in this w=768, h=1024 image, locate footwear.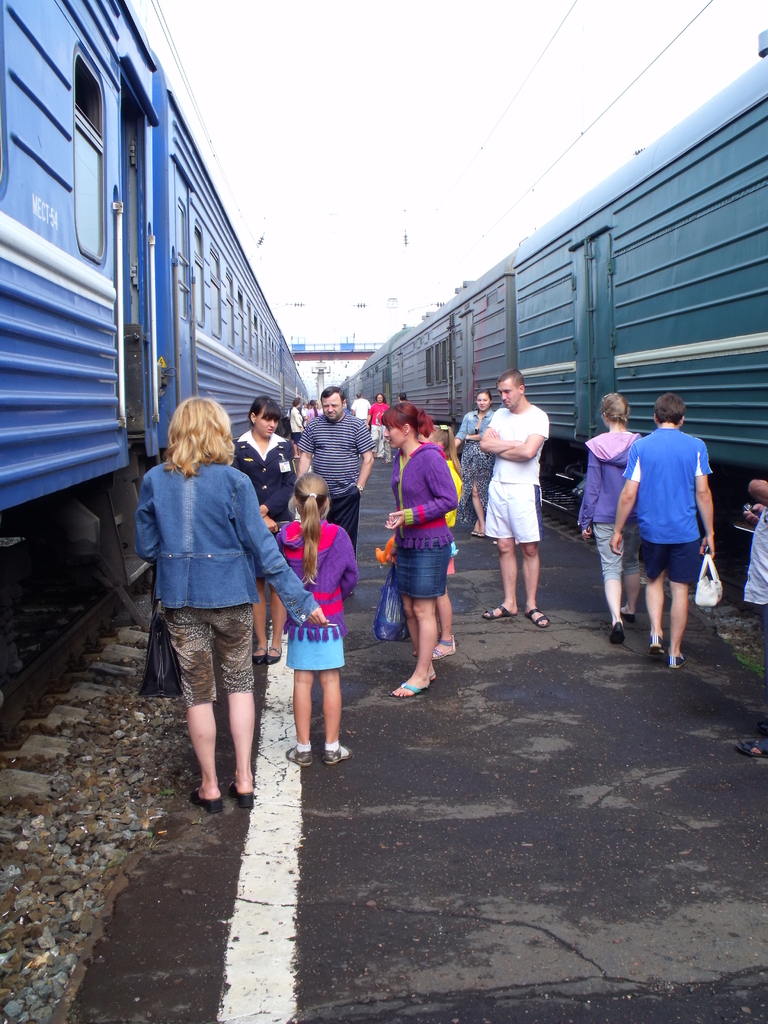
Bounding box: box=[612, 622, 625, 643].
